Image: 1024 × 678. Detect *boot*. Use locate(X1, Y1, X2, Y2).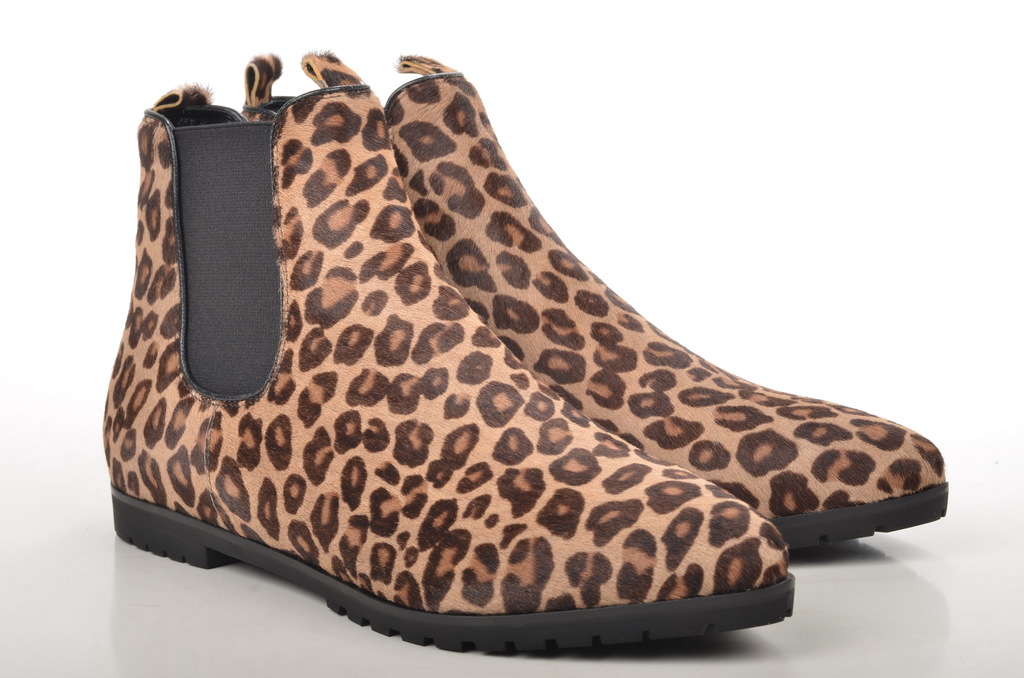
locate(385, 50, 954, 554).
